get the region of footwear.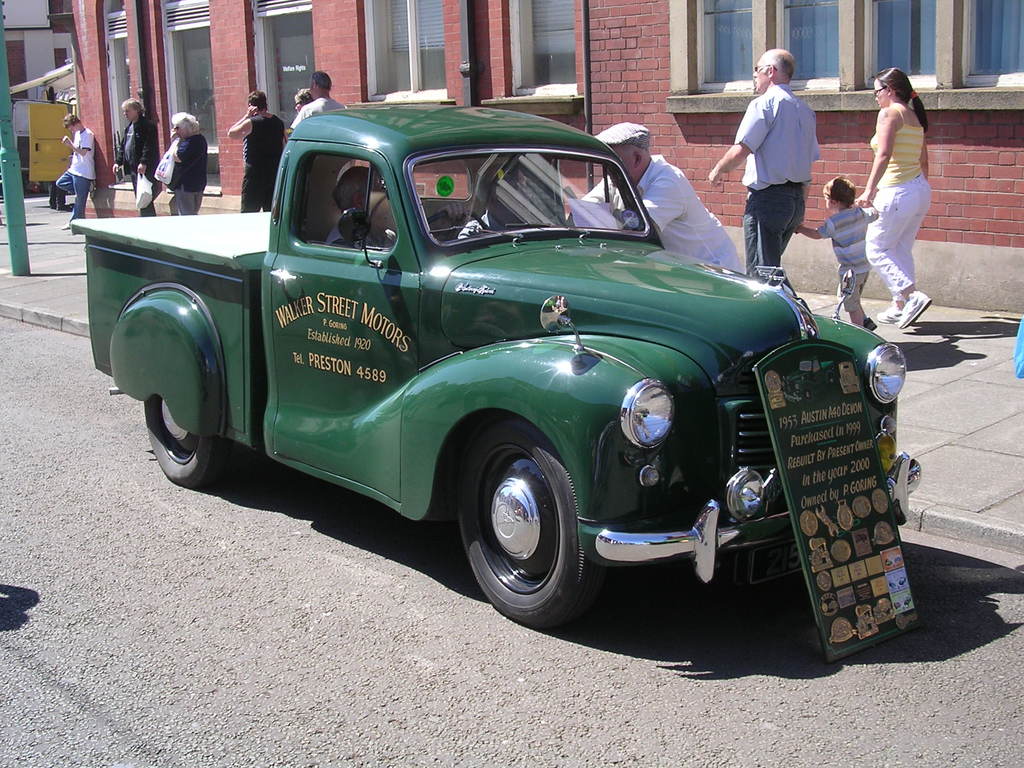
pyautogui.locateOnScreen(866, 314, 878, 328).
